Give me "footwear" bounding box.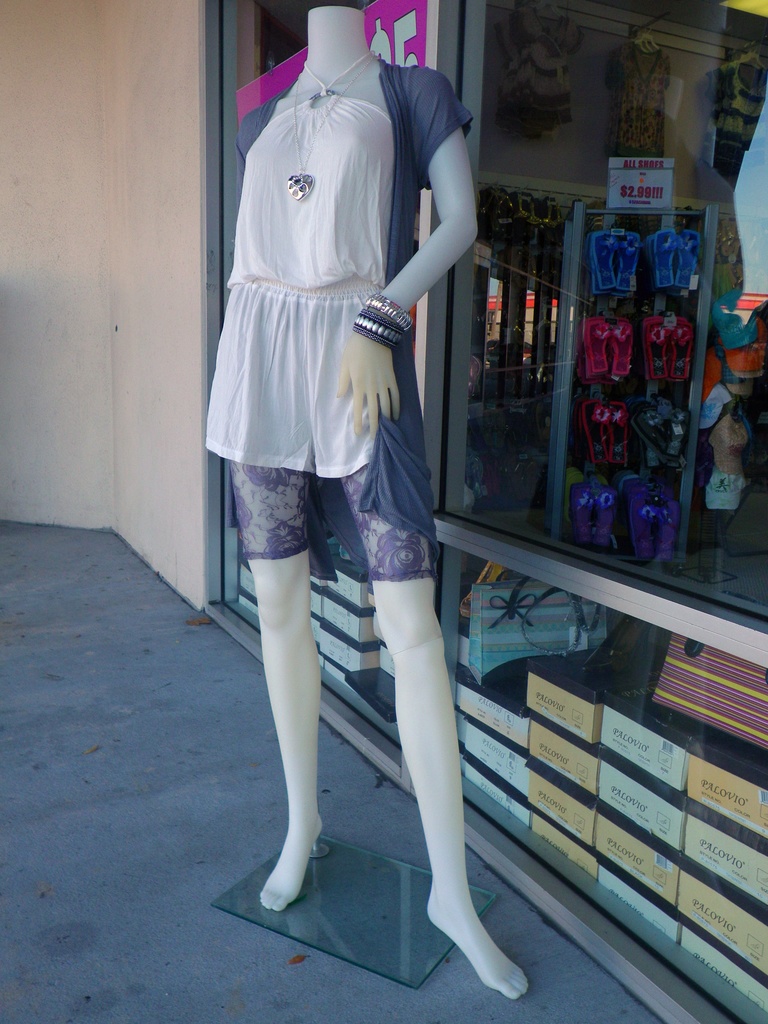
l=657, t=229, r=678, b=290.
